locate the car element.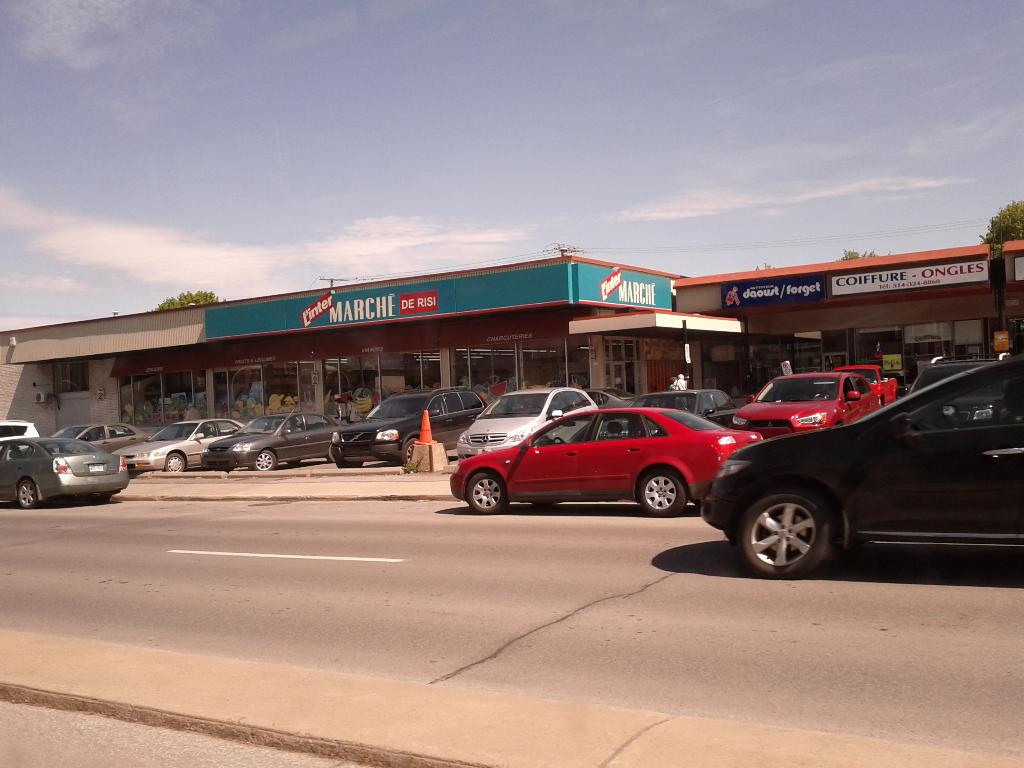
Element bbox: BBox(591, 384, 636, 412).
